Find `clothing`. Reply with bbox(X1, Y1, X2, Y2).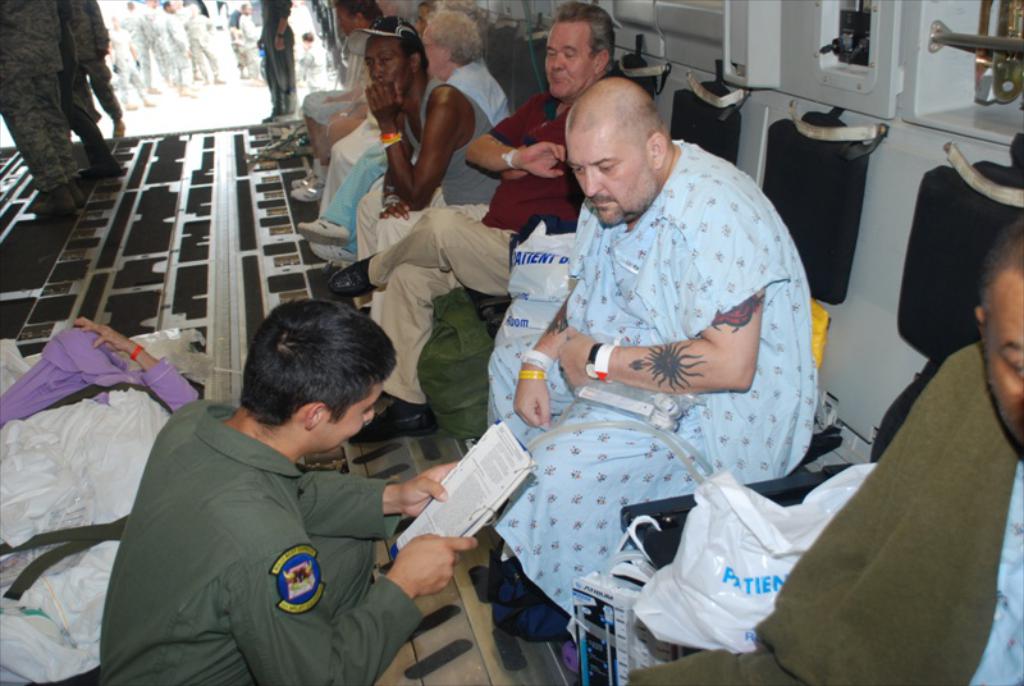
bbox(490, 136, 817, 616).
